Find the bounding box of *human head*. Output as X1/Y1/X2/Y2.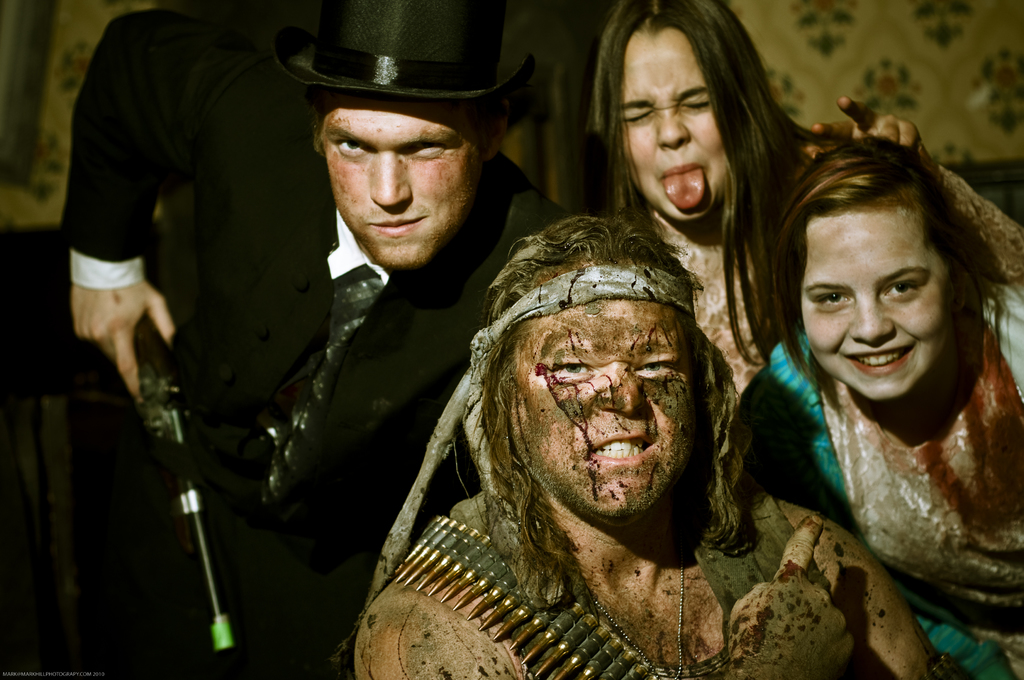
305/31/504/264.
